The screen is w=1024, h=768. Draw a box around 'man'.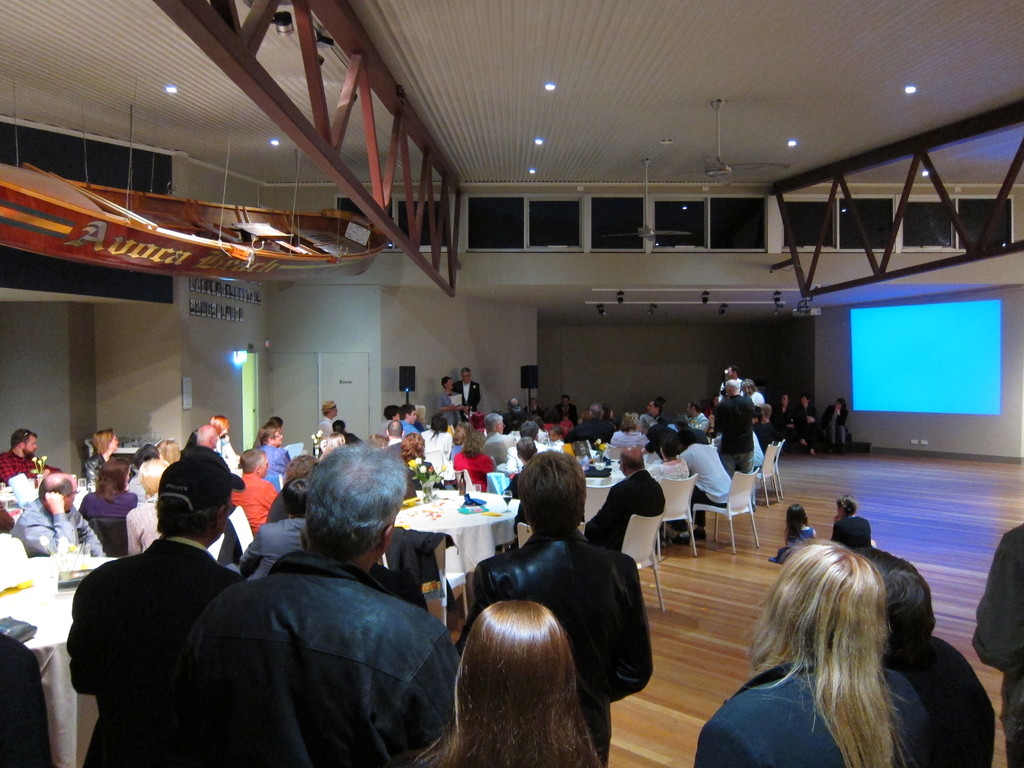
396 406 422 436.
